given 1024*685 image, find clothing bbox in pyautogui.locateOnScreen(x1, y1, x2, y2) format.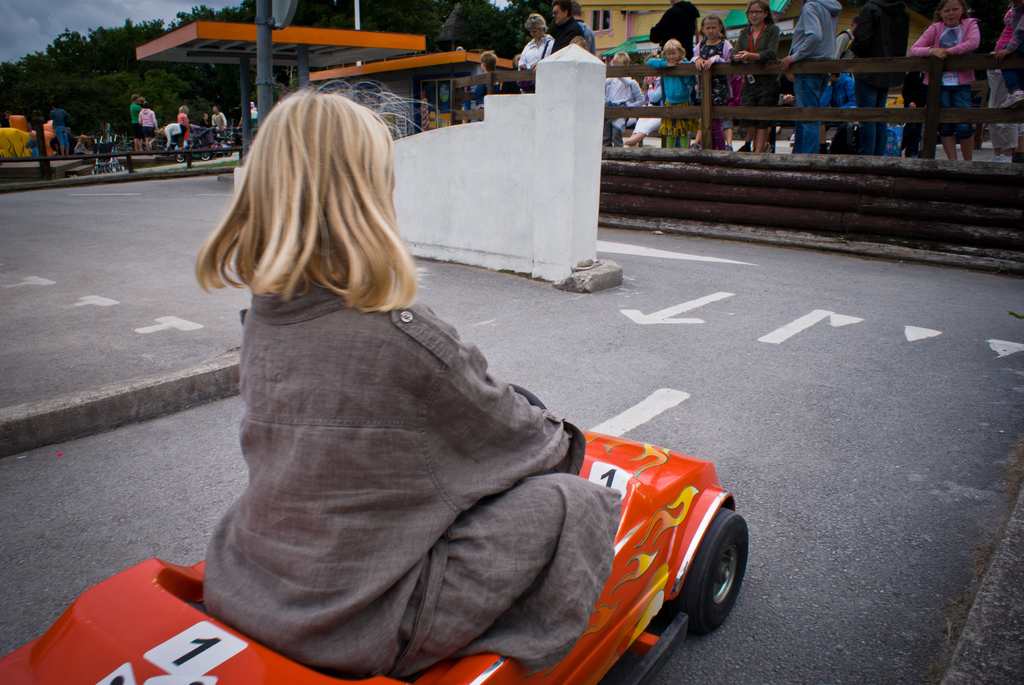
pyautogui.locateOnScreen(786, 0, 842, 154).
